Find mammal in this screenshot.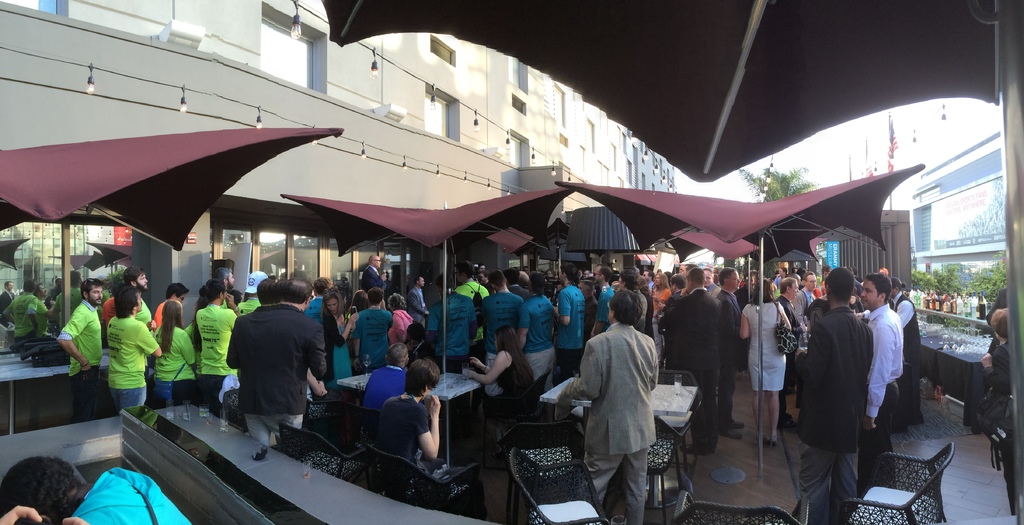
The bounding box for mammal is (676,262,690,278).
